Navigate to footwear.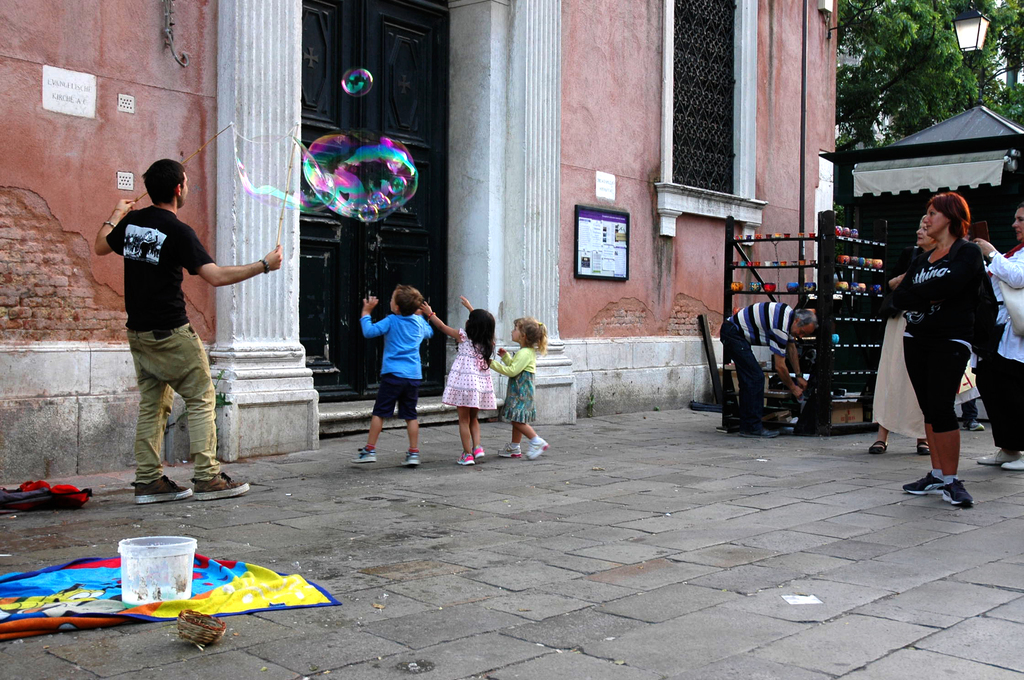
Navigation target: box(134, 473, 192, 501).
